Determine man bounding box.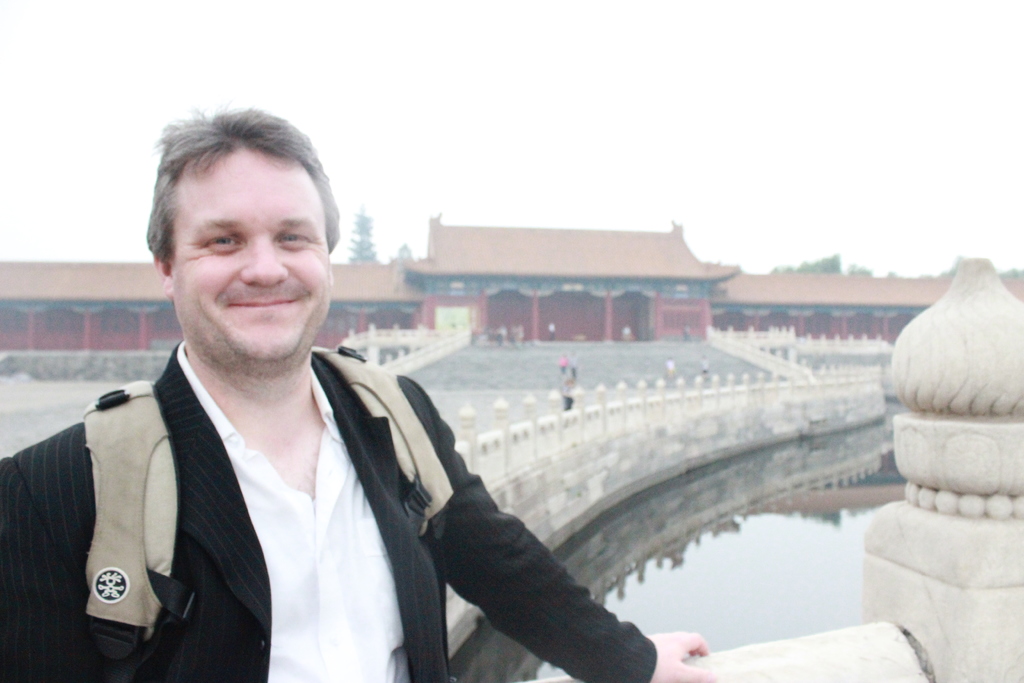
Determined: box(0, 103, 719, 682).
